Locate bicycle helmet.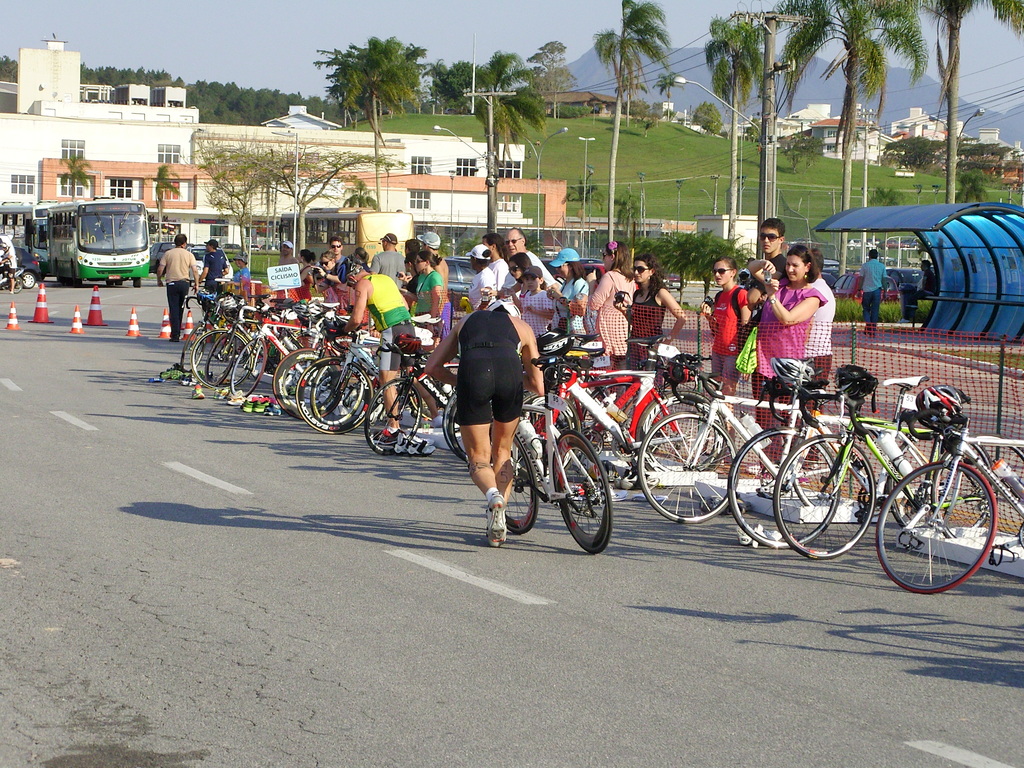
Bounding box: (487,299,521,319).
